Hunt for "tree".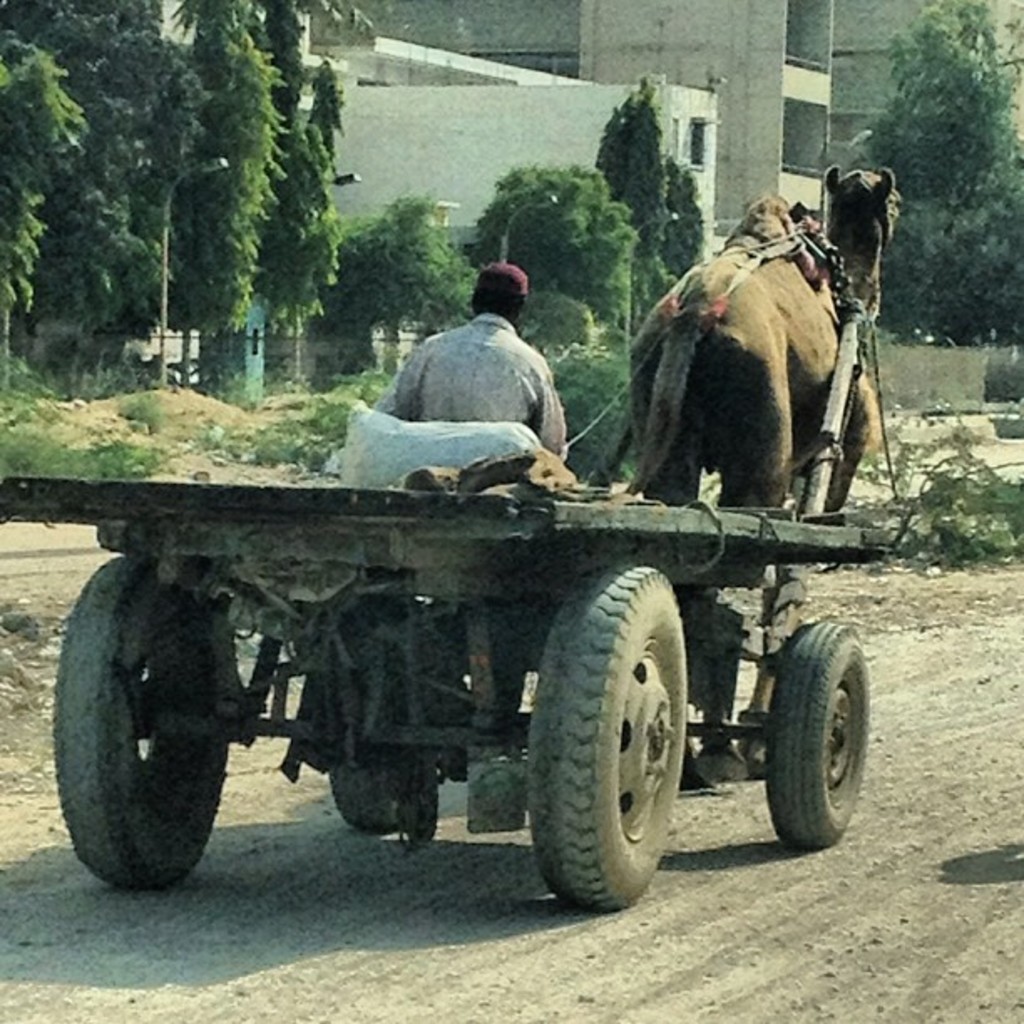
Hunted down at [left=0, top=0, right=156, bottom=361].
